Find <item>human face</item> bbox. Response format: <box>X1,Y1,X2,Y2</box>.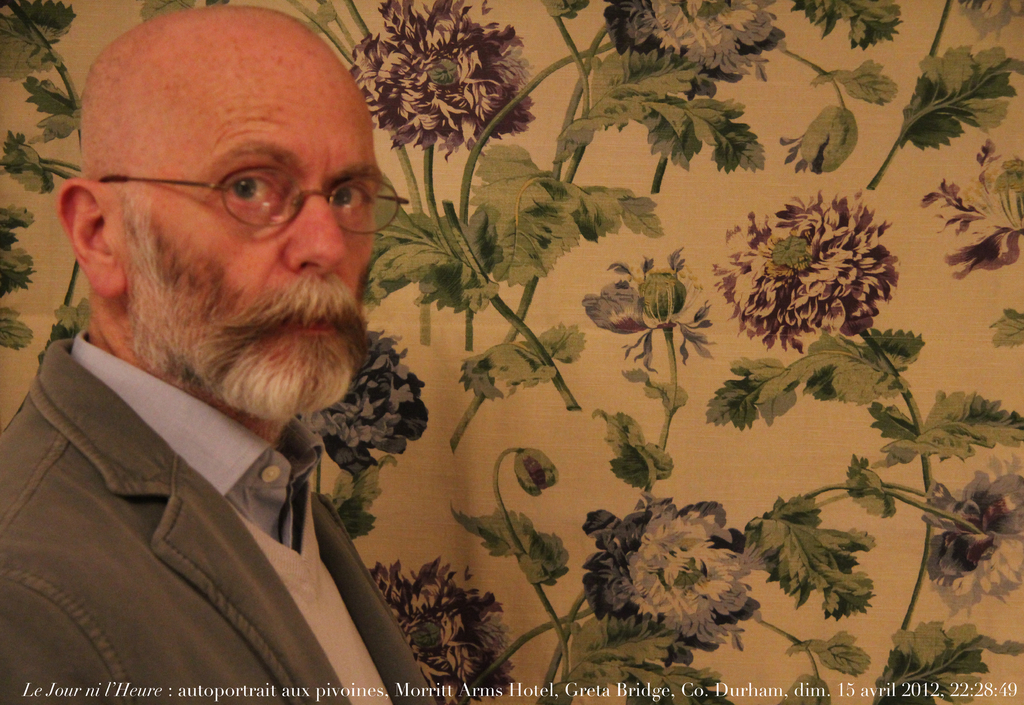
<box>131,49,383,411</box>.
